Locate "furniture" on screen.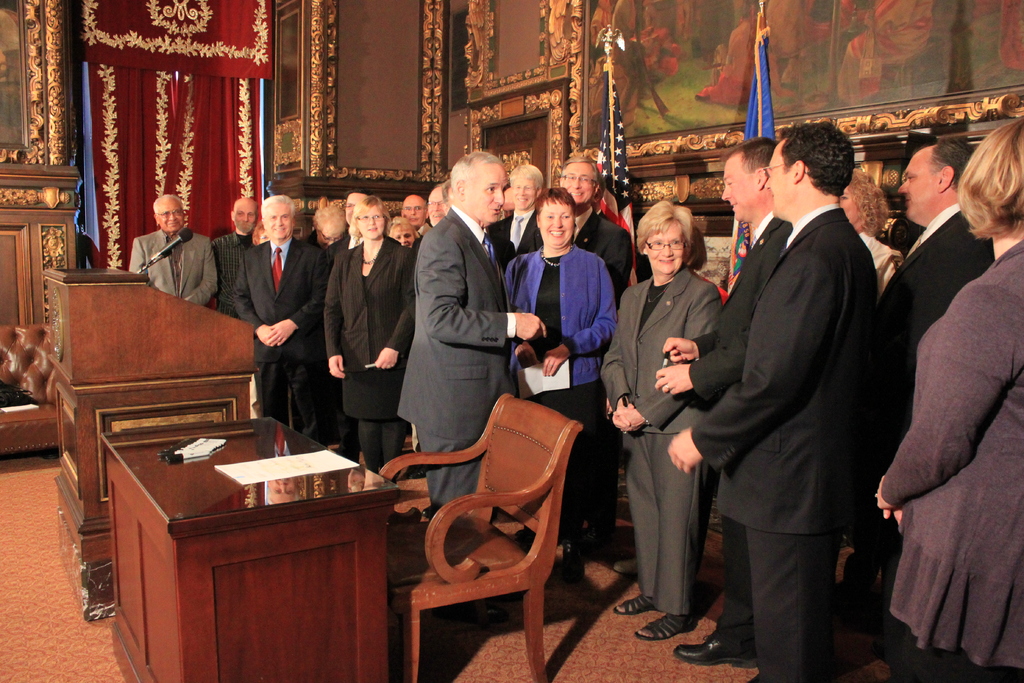
On screen at {"left": 41, "top": 272, "right": 257, "bottom": 628}.
